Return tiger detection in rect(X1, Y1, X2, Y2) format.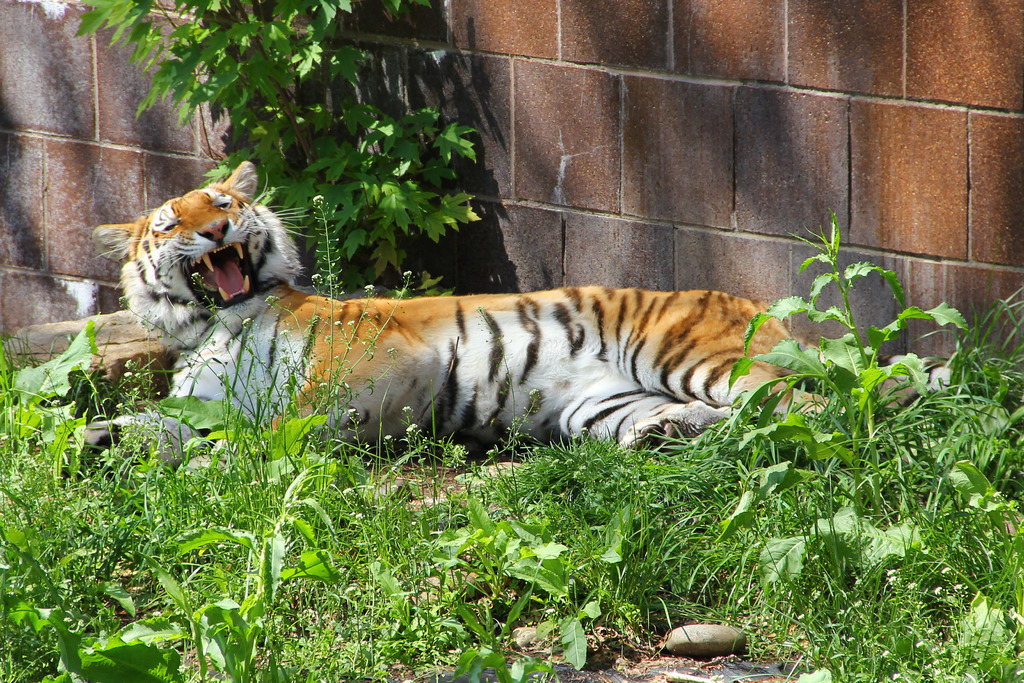
rect(82, 154, 843, 469).
